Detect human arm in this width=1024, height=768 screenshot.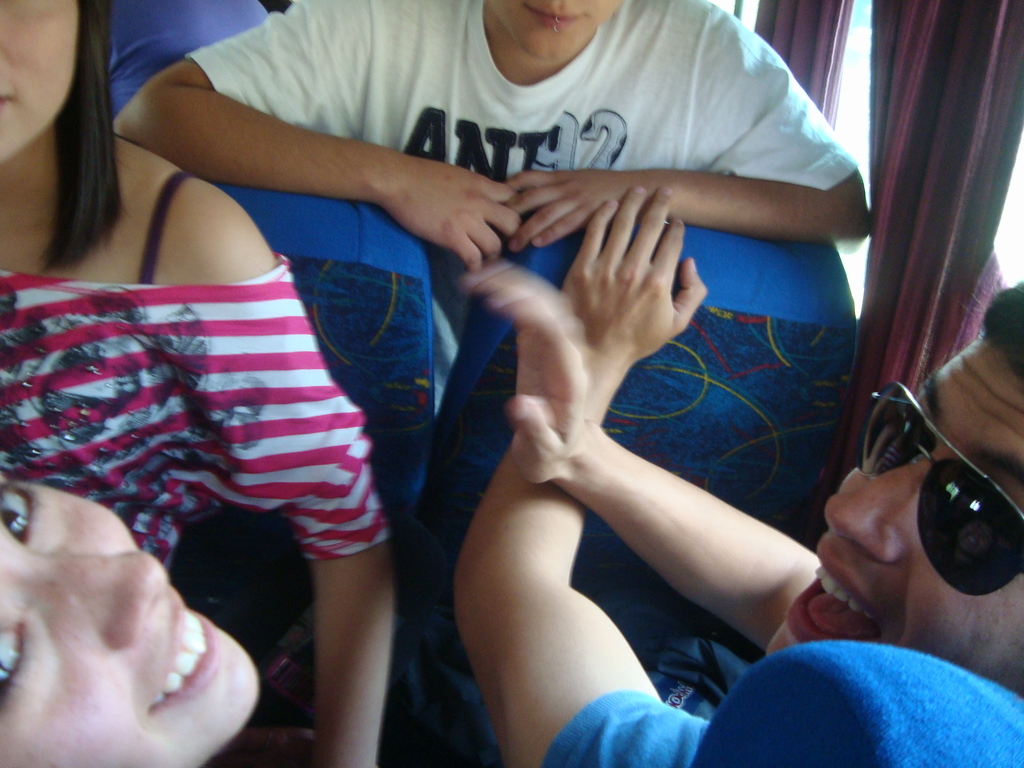
Detection: box(111, 0, 522, 271).
